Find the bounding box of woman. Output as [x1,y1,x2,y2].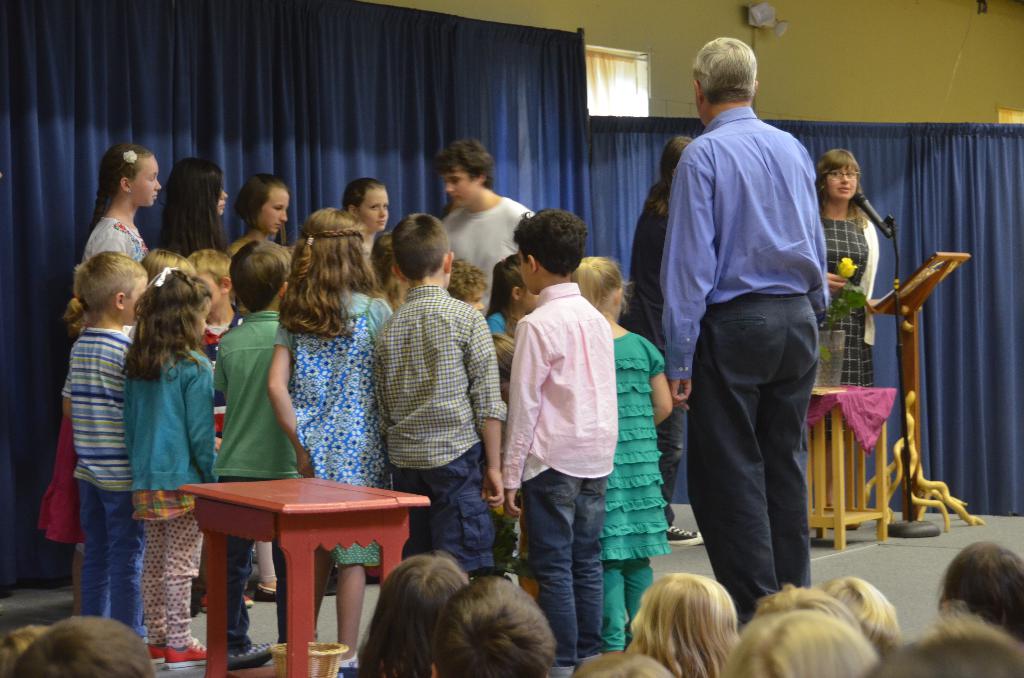
[37,140,164,617].
